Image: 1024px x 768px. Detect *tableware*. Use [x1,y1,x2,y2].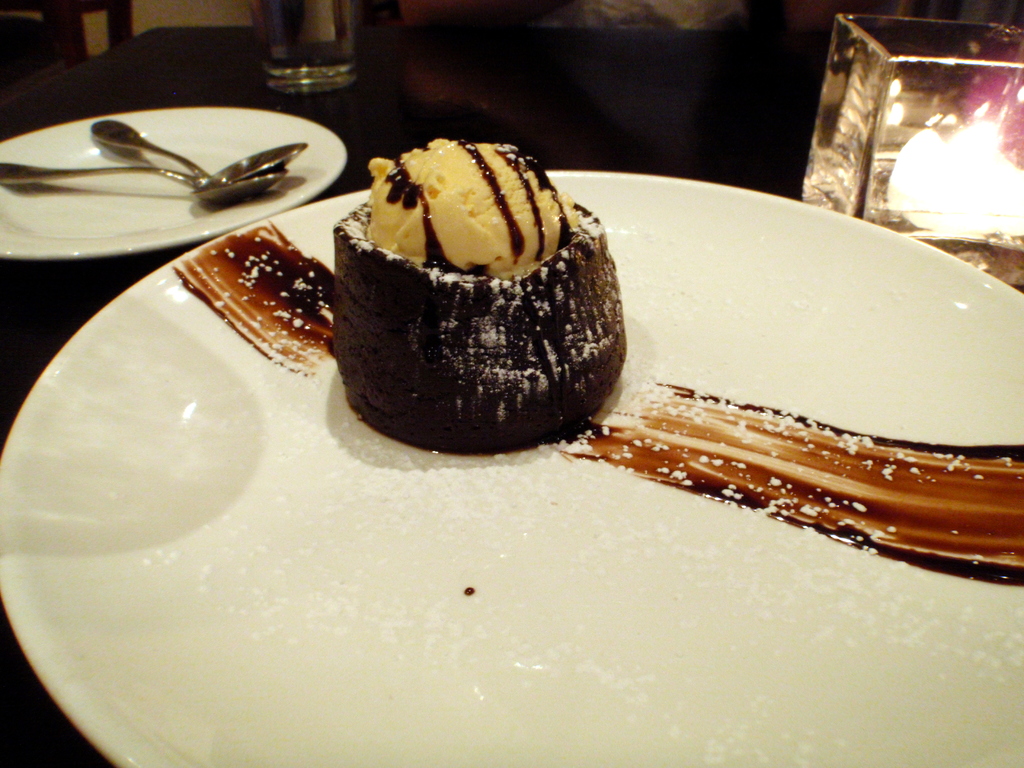
[0,102,346,262].
